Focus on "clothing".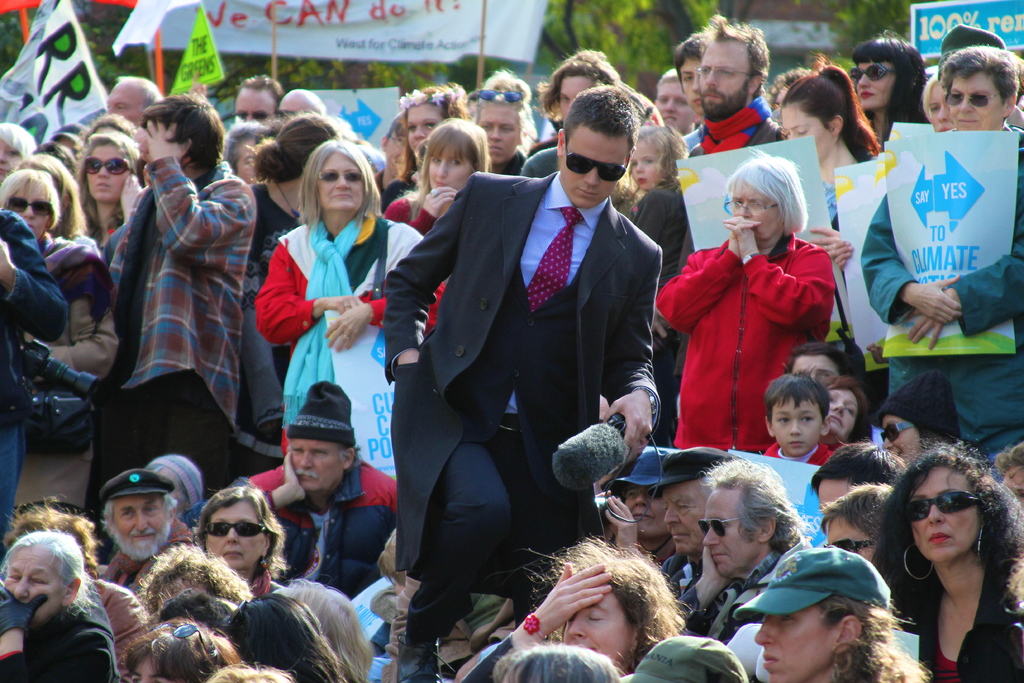
Focused at box=[0, 208, 65, 538].
